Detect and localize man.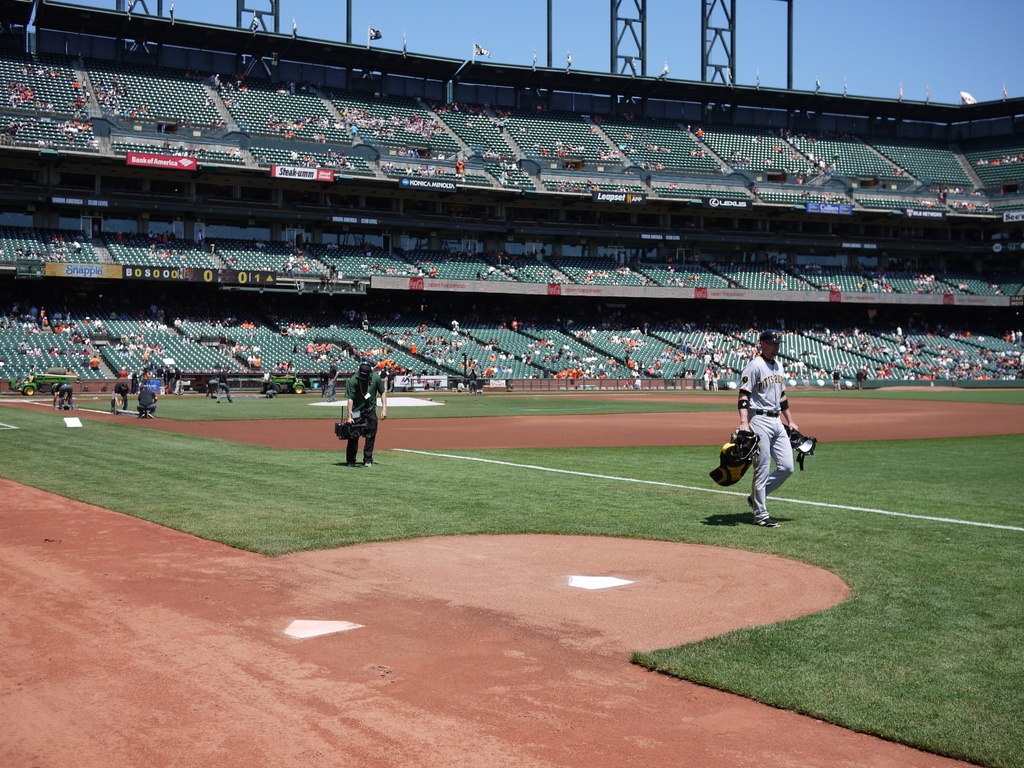
Localized at box(24, 65, 35, 75).
